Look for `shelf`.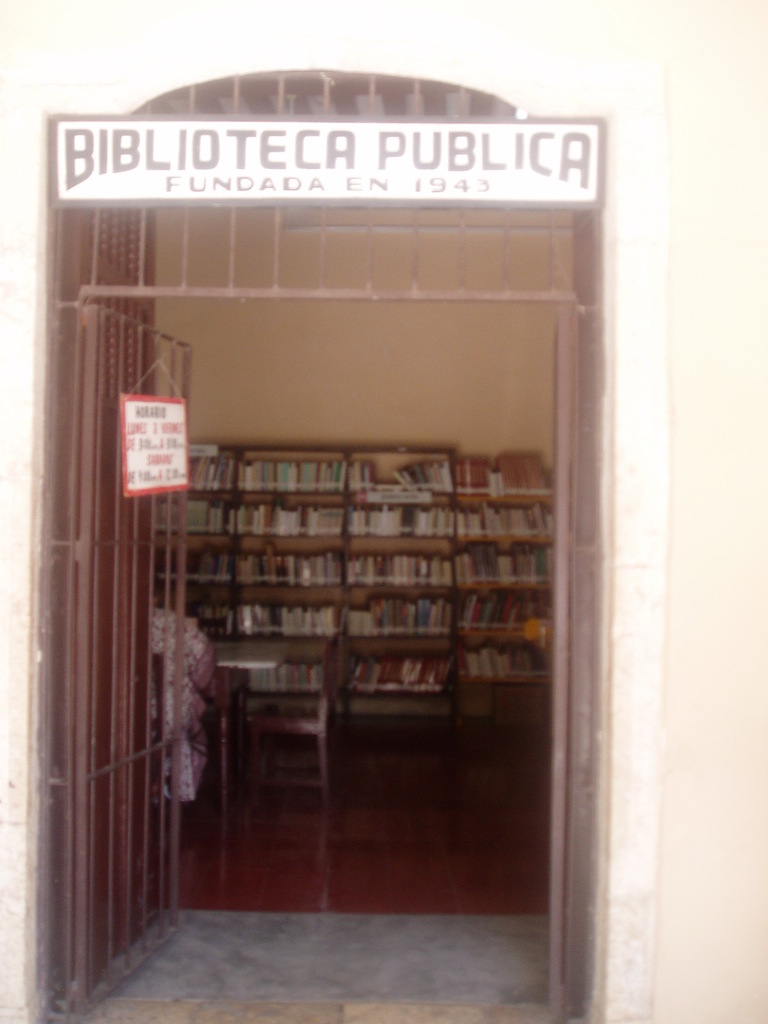
Found: pyautogui.locateOnScreen(449, 630, 547, 676).
